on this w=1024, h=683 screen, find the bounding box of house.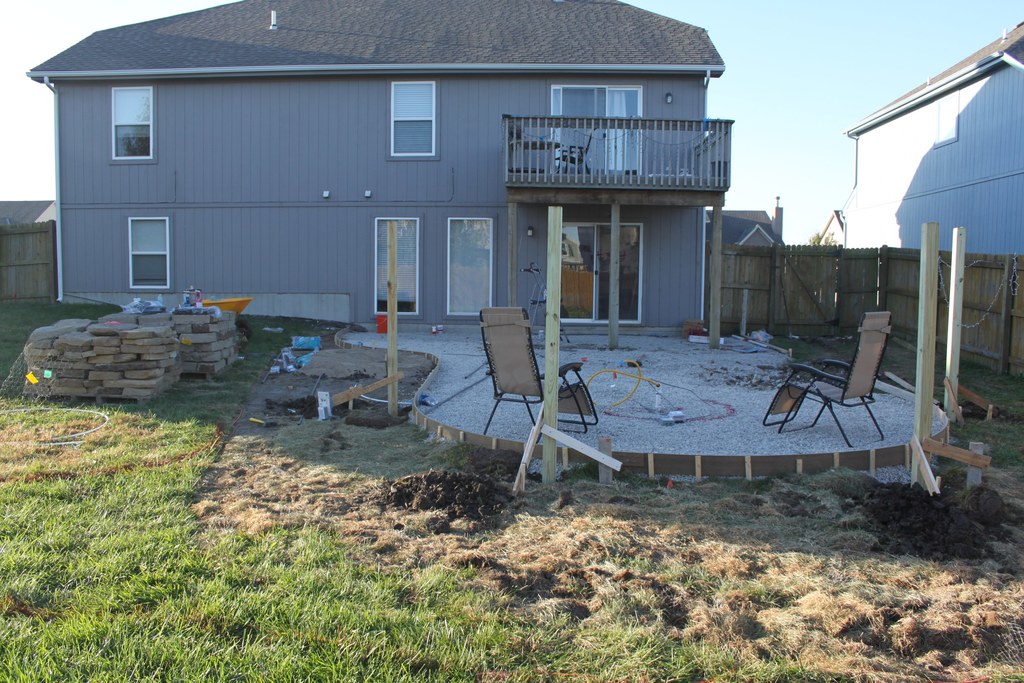
Bounding box: (left=49, top=0, right=772, bottom=384).
